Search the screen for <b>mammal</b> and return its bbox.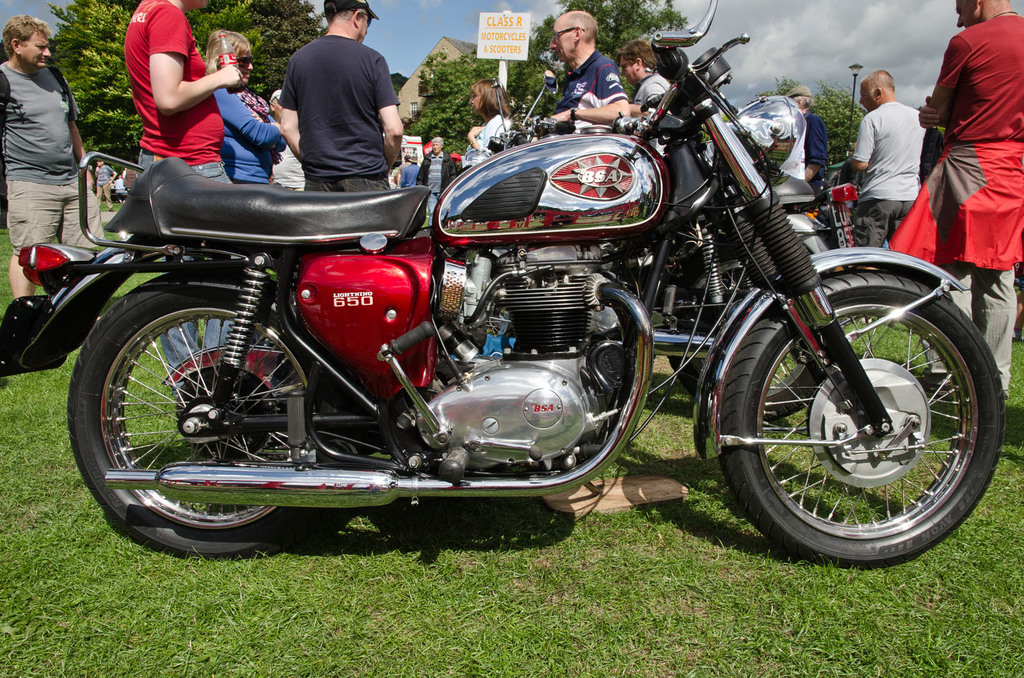
Found: 419,136,460,223.
